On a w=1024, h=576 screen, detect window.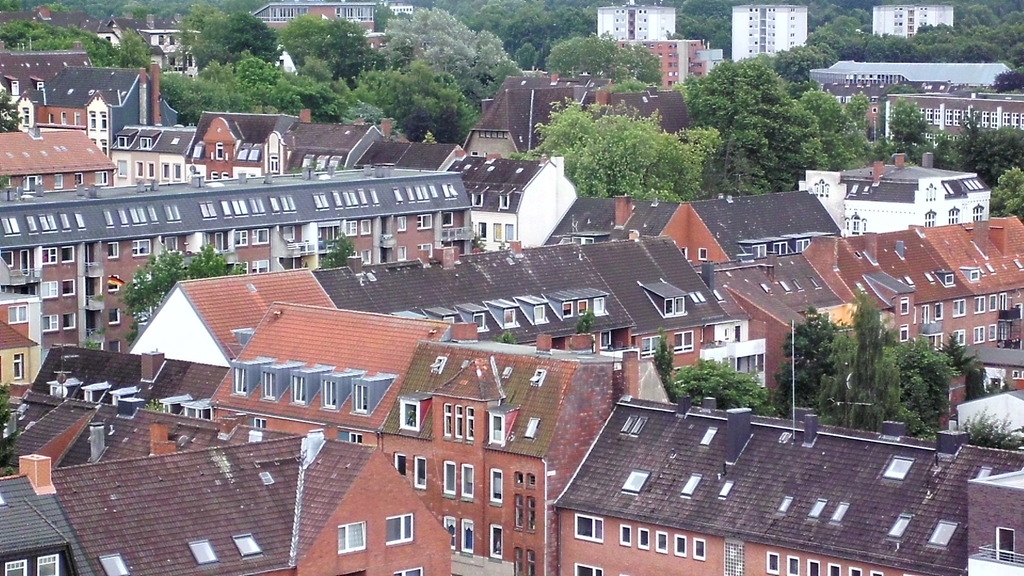
413:456:429:490.
